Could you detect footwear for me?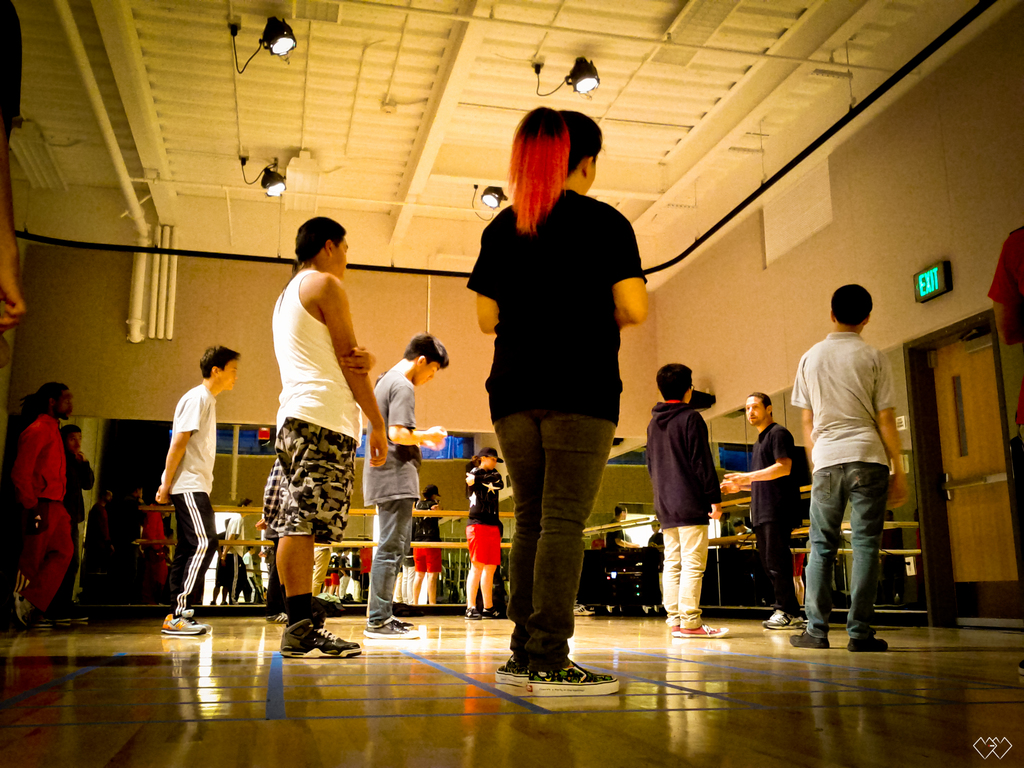
Detection result: (493, 652, 531, 684).
